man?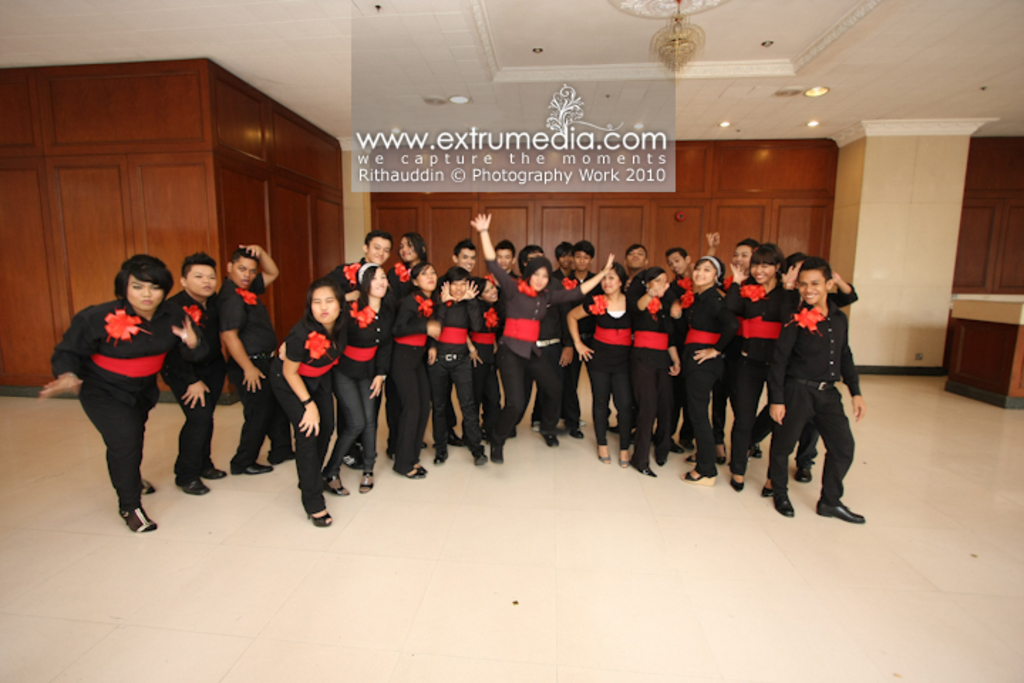
(left=484, top=239, right=519, bottom=287)
